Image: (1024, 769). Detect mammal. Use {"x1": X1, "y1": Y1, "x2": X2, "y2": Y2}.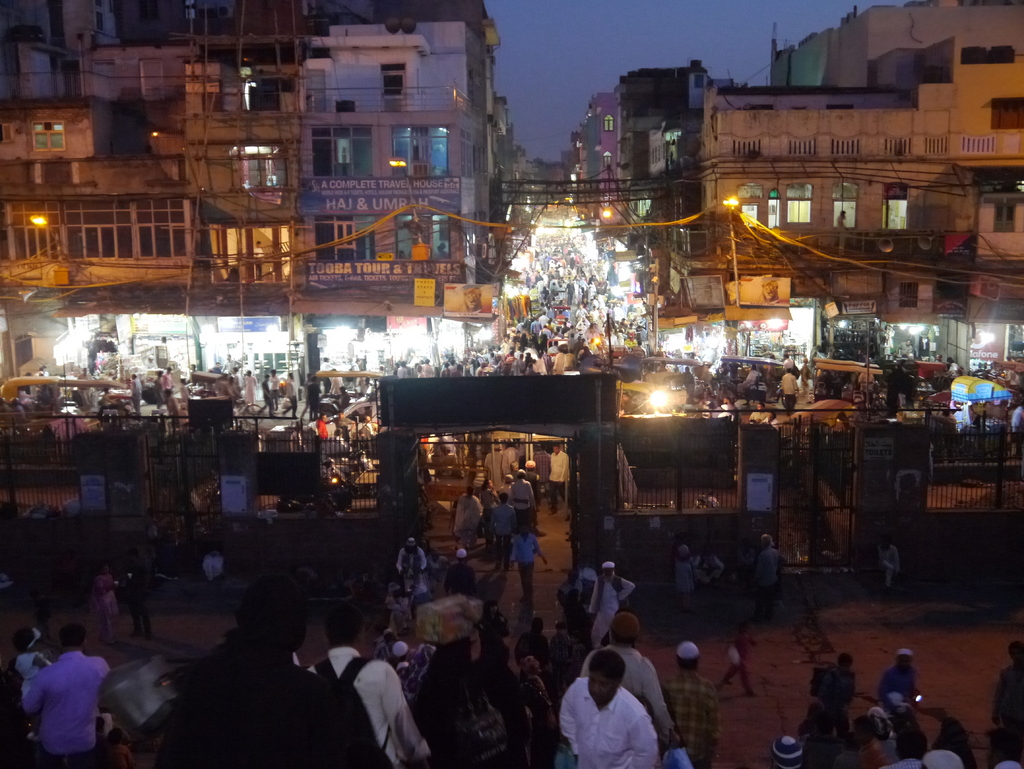
{"x1": 661, "y1": 638, "x2": 721, "y2": 768}.
